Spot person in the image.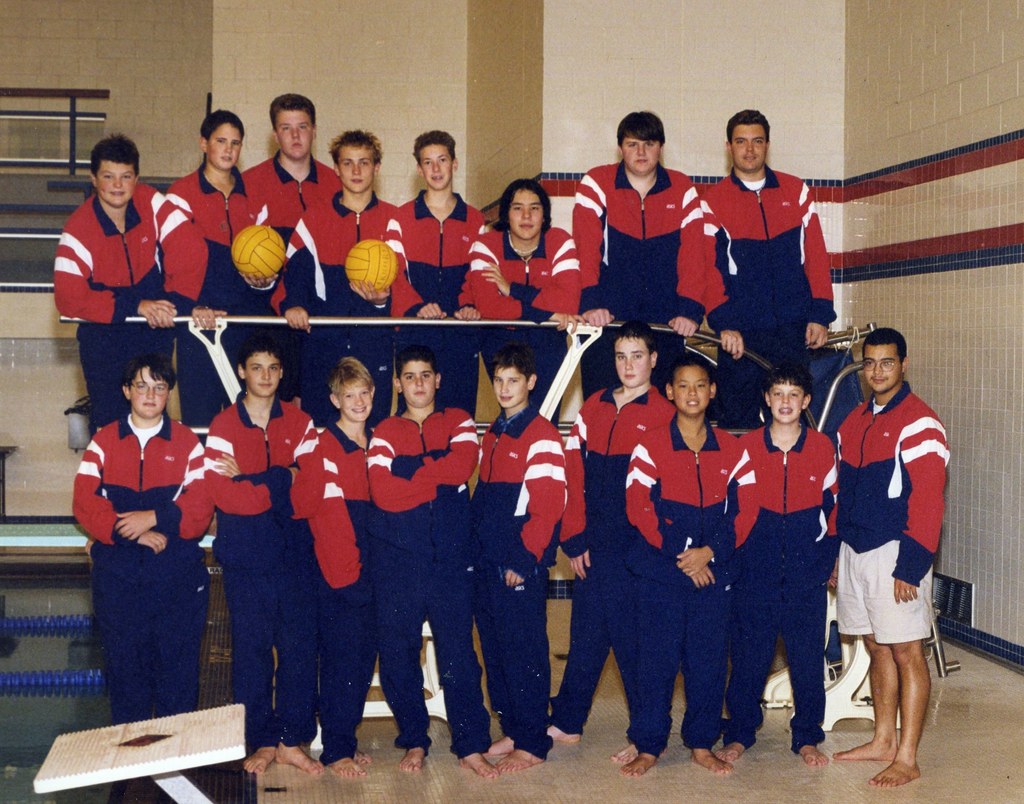
person found at l=315, t=351, r=376, b=736.
